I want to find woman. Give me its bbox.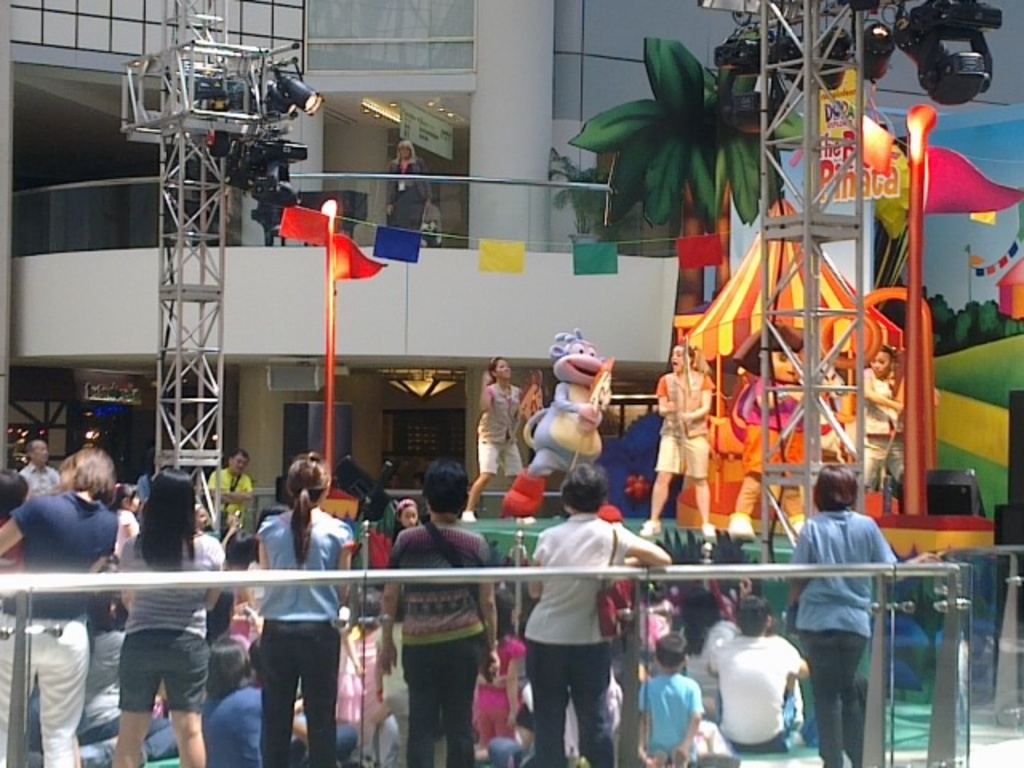
box=[851, 346, 904, 504].
